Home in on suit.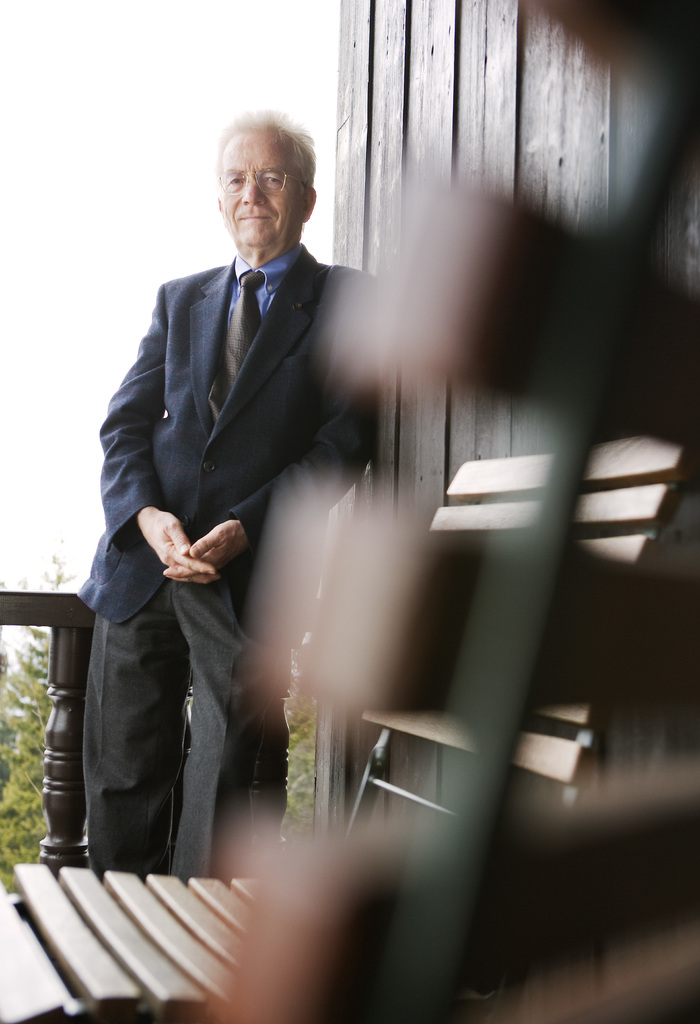
Homed in at [x1=78, y1=241, x2=384, y2=883].
